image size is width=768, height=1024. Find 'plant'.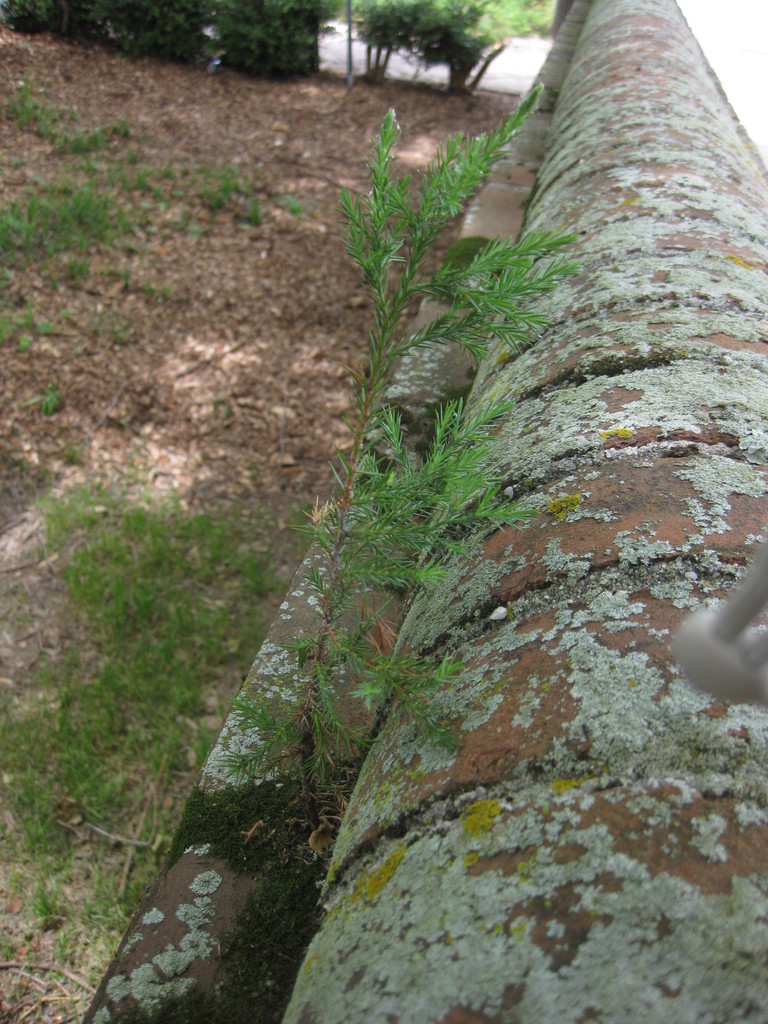
Rect(233, 76, 596, 895).
